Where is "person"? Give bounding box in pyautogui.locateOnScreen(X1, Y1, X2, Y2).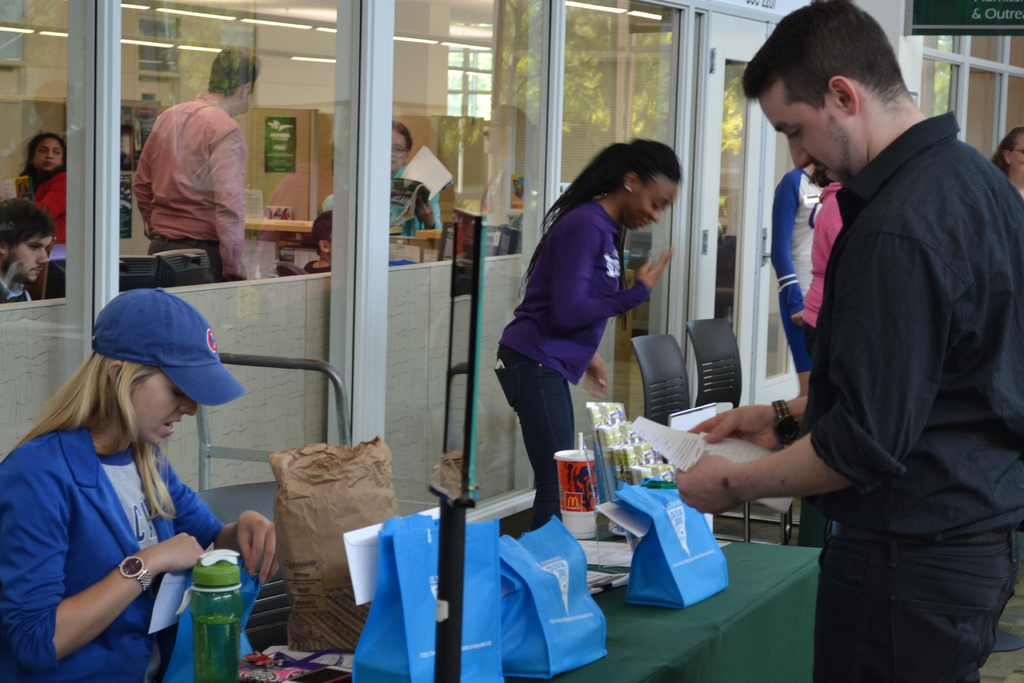
pyautogui.locateOnScreen(0, 192, 53, 310).
